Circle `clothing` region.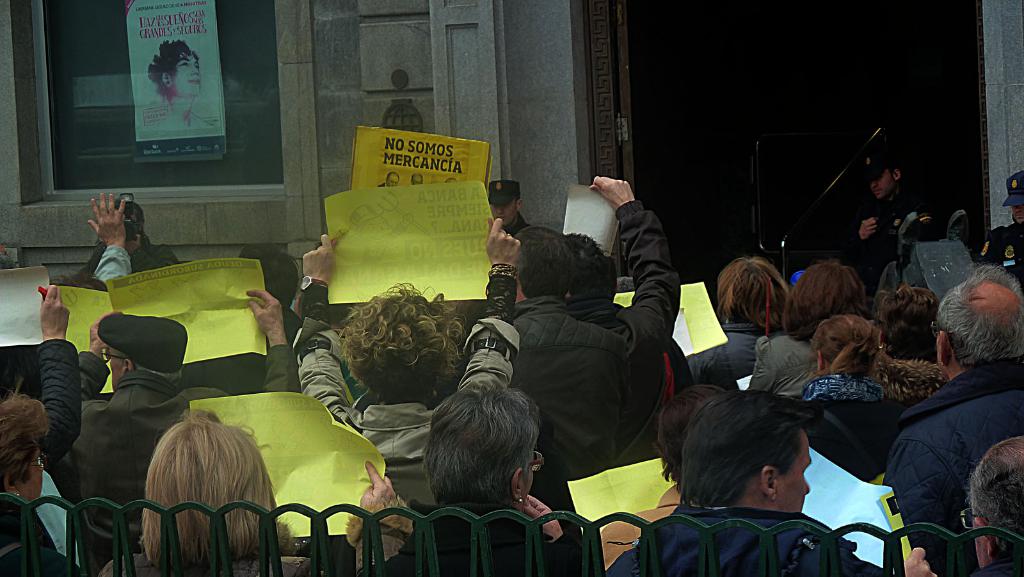
Region: Rect(42, 338, 84, 471).
